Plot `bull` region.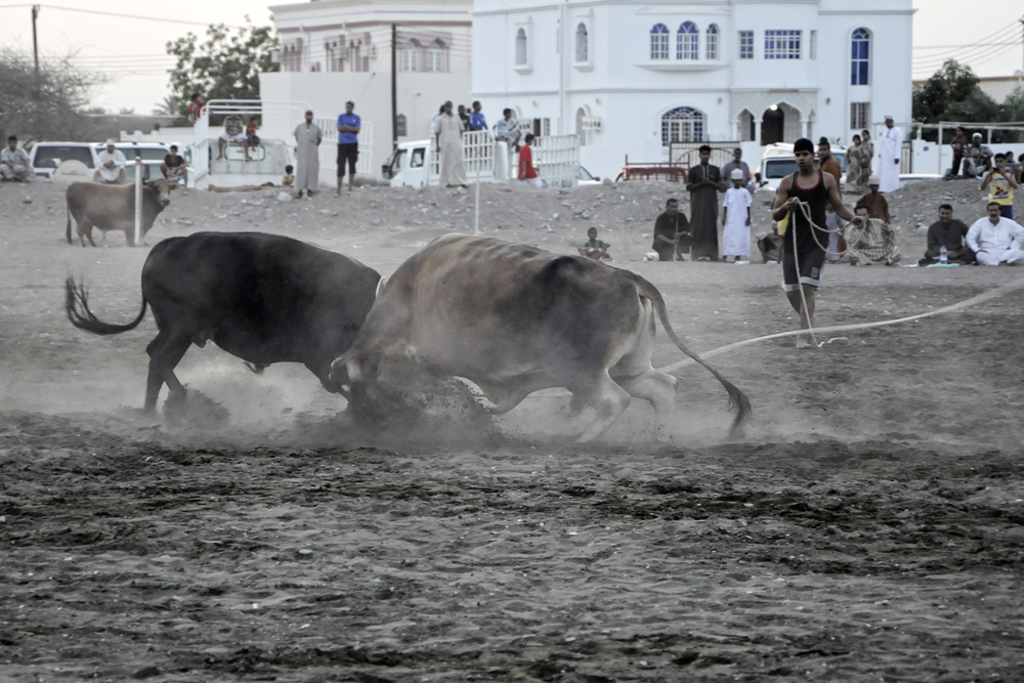
Plotted at 333 229 760 451.
